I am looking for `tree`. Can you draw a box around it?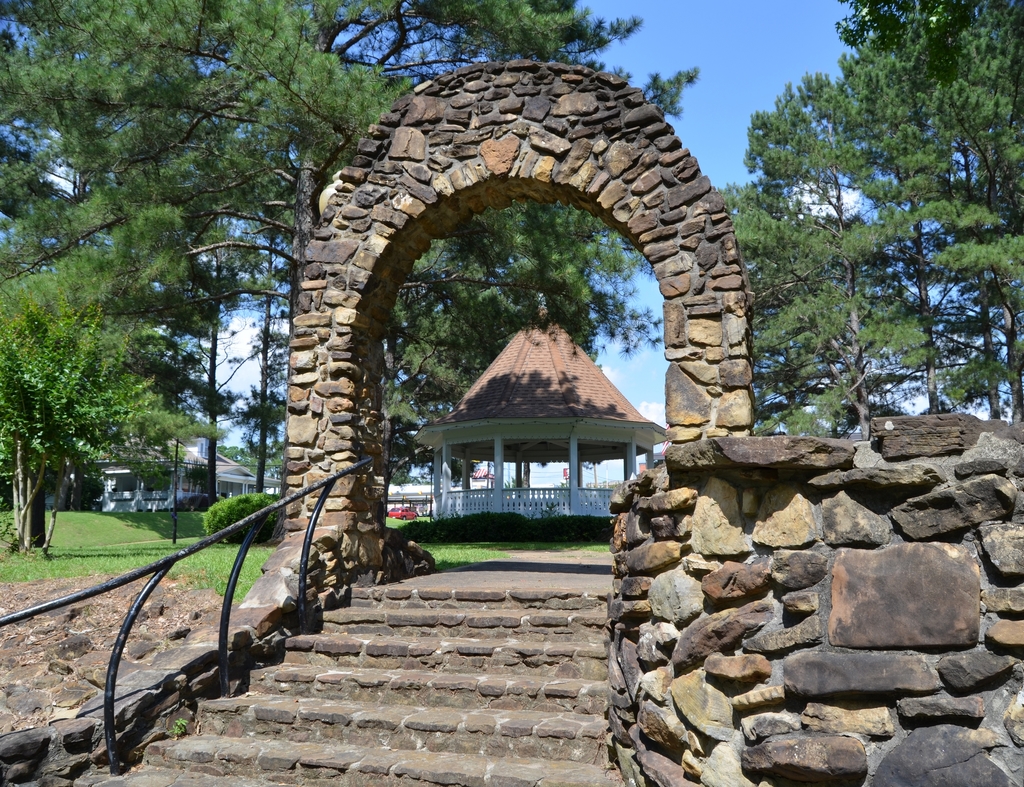
Sure, the bounding box is box=[733, 0, 1020, 435].
